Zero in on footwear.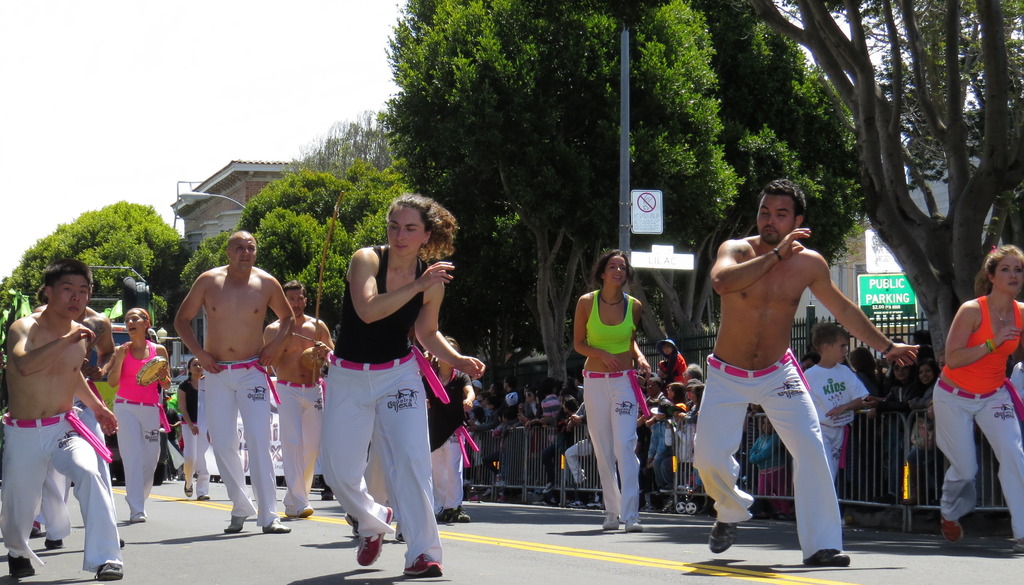
Zeroed in: <region>604, 517, 619, 533</region>.
